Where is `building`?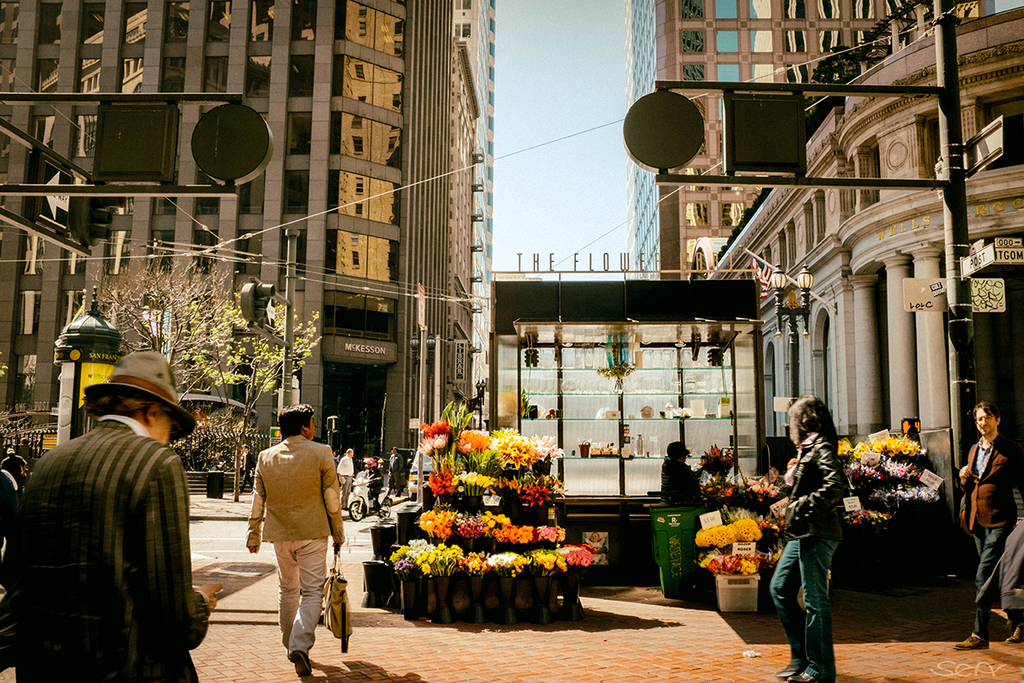
[0,0,499,498].
